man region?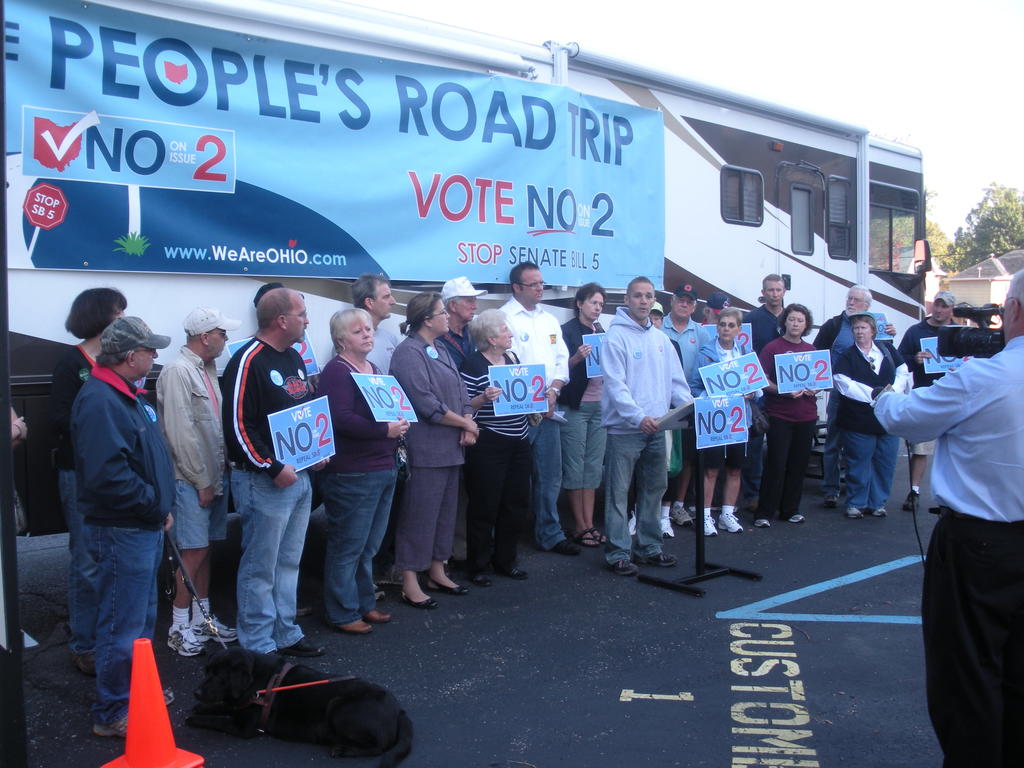
(435, 274, 481, 579)
